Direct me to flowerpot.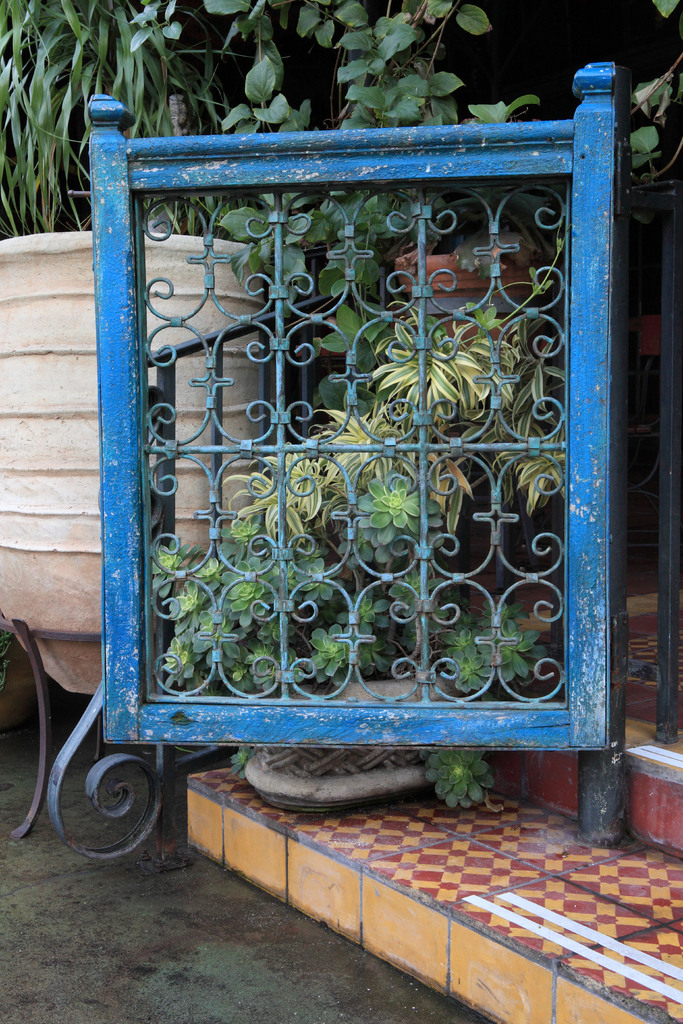
Direction: 398:246:534:354.
